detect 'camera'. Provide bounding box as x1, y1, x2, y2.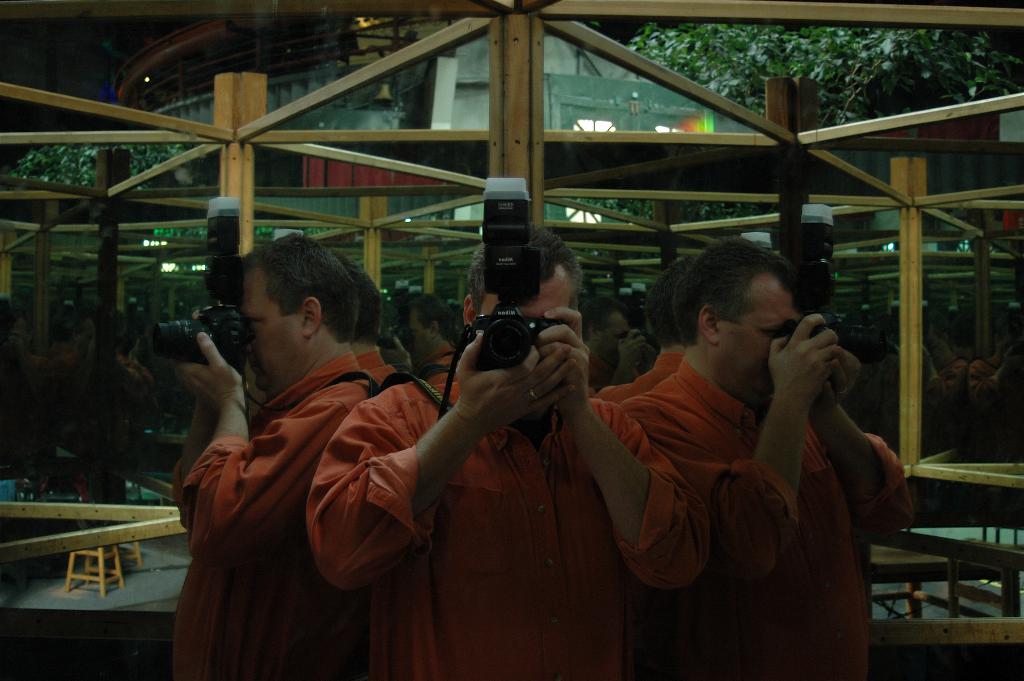
772, 202, 833, 374.
